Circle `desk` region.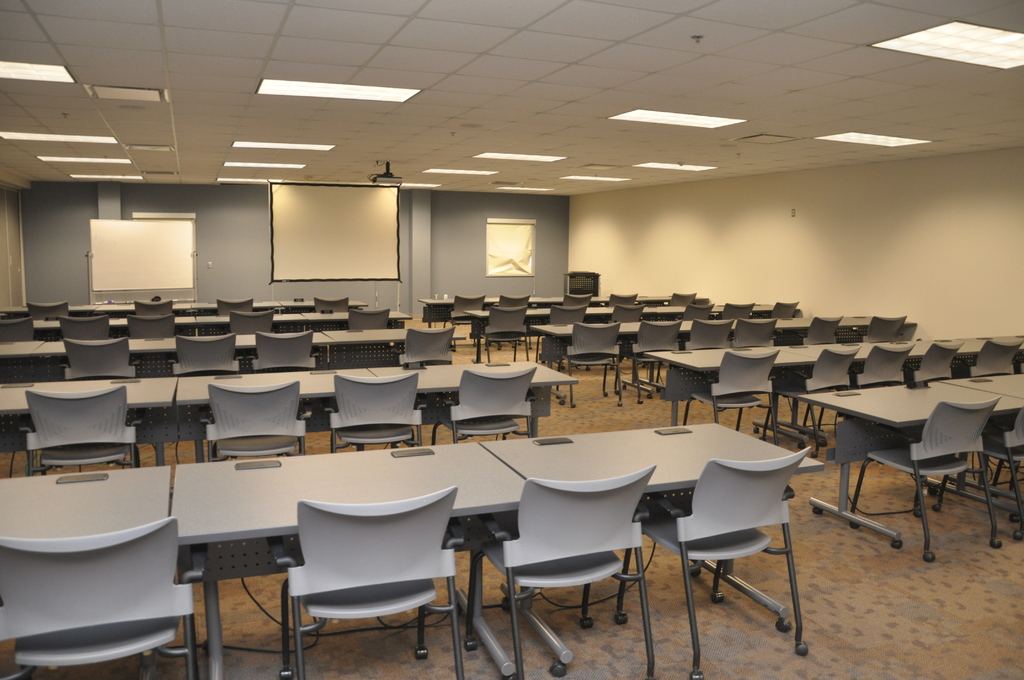
Region: <box>369,361,578,437</box>.
